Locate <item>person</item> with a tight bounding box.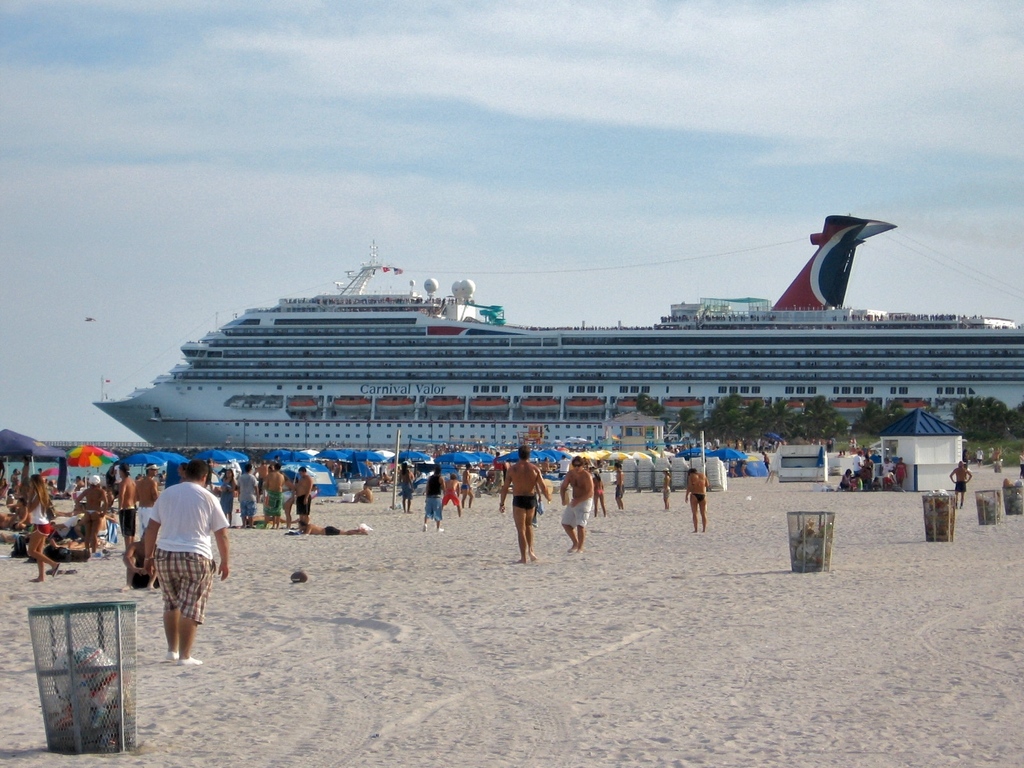
left=138, top=462, right=170, bottom=557.
